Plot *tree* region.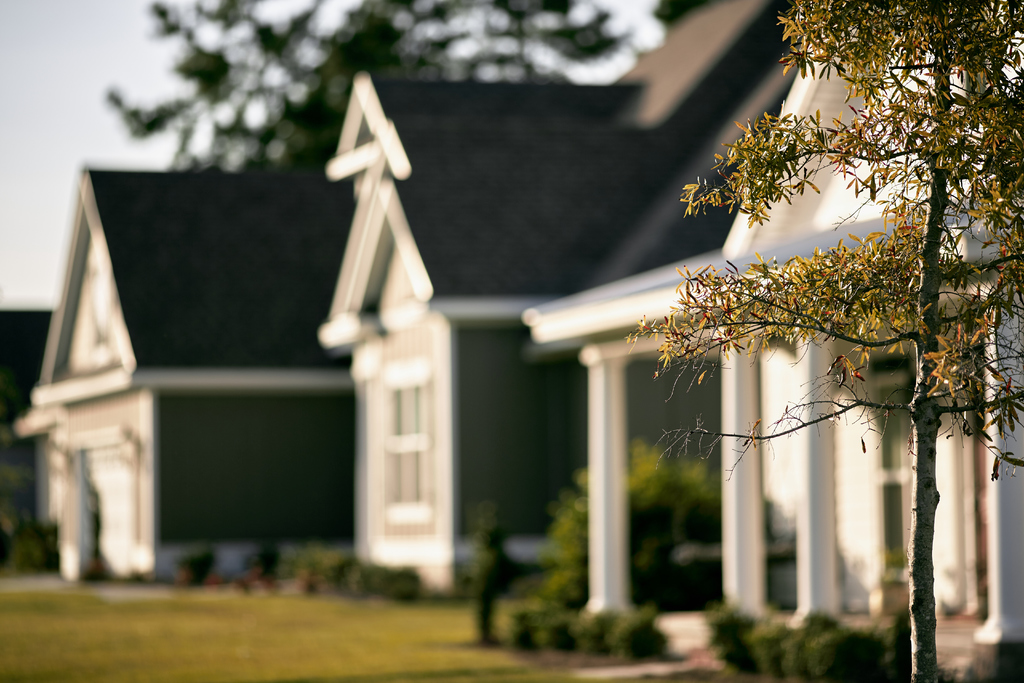
Plotted at [x1=104, y1=0, x2=635, y2=183].
